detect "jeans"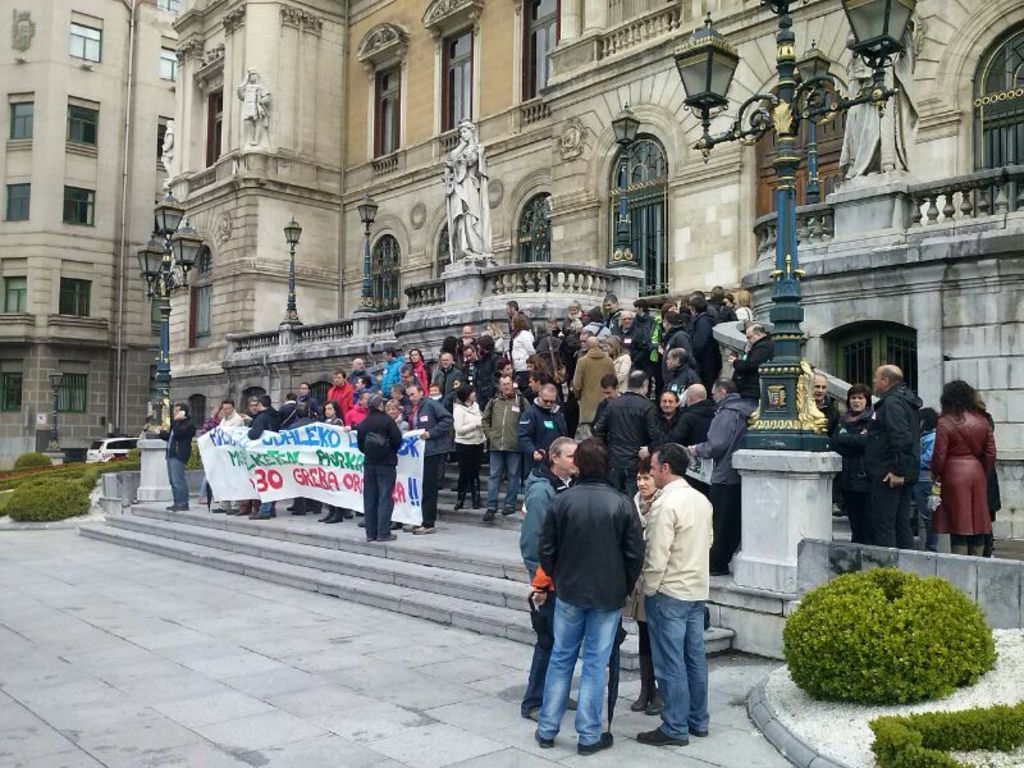
<box>481,445,524,509</box>
